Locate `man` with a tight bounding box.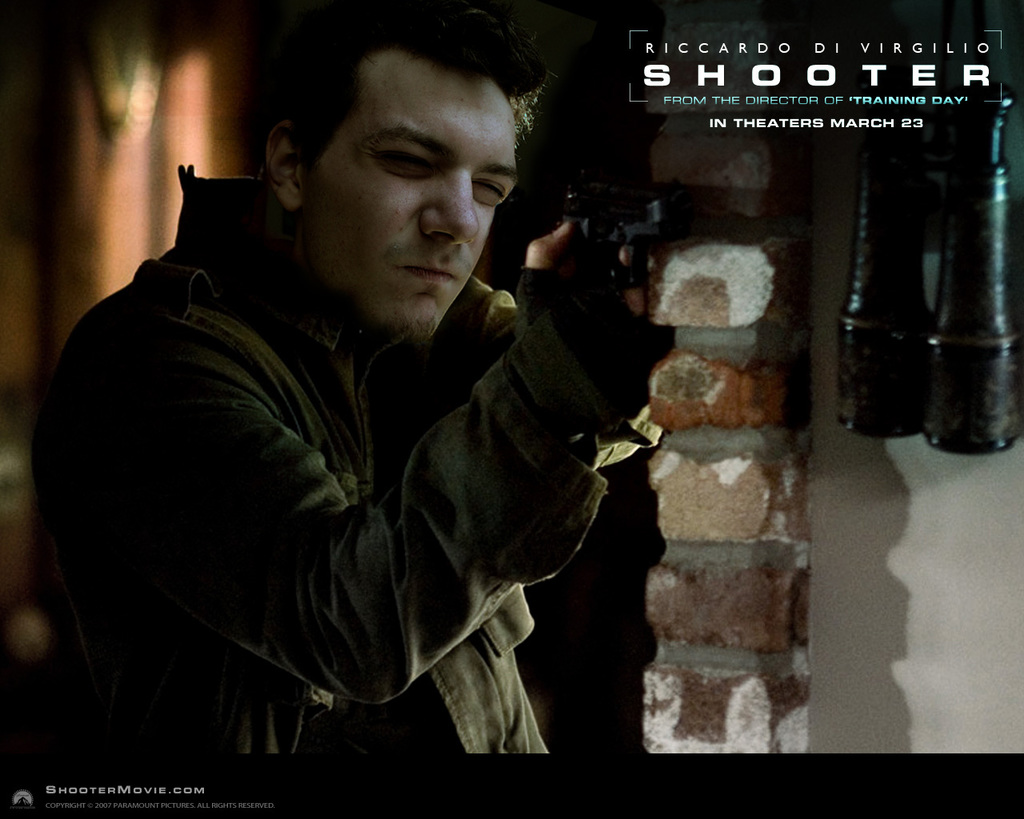
l=58, t=17, r=726, b=761.
